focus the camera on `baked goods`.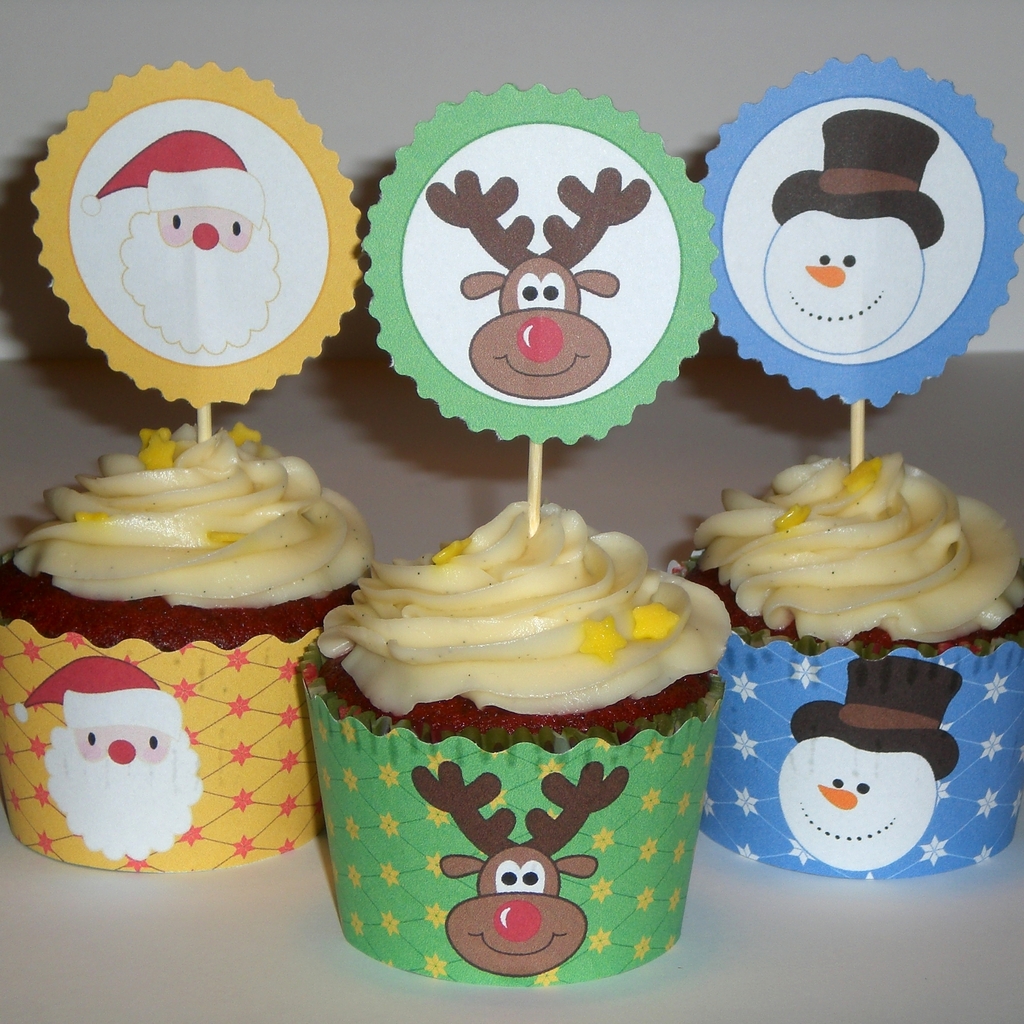
Focus region: <box>2,419,373,867</box>.
